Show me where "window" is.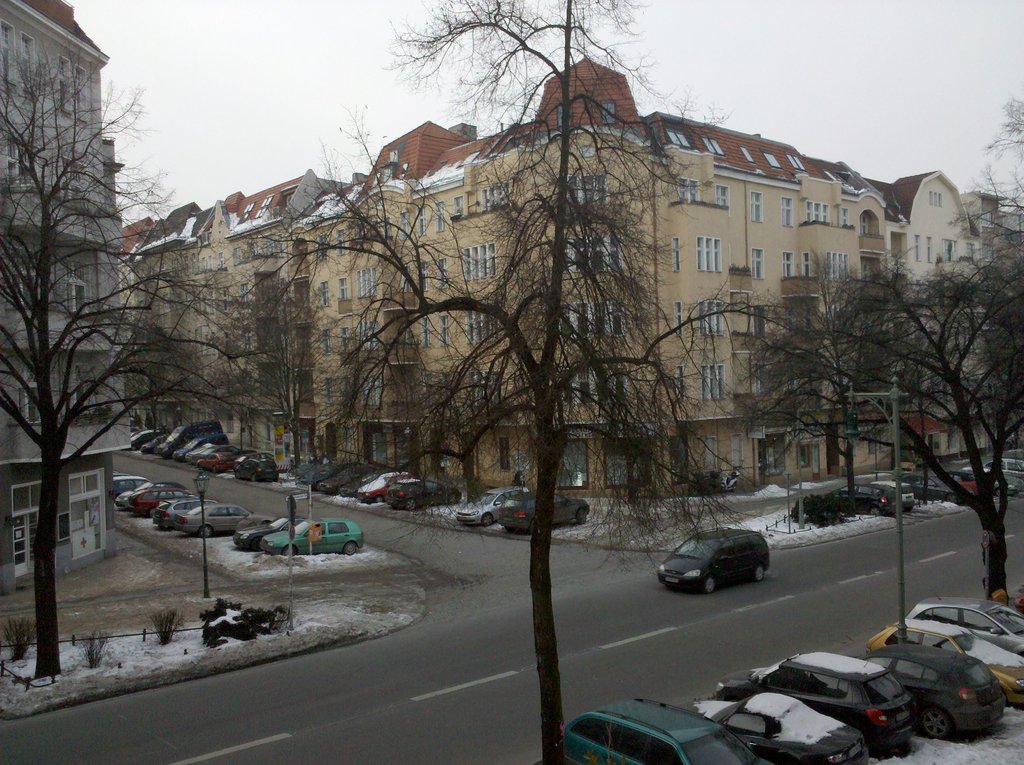
"window" is at (left=559, top=361, right=630, bottom=407).
